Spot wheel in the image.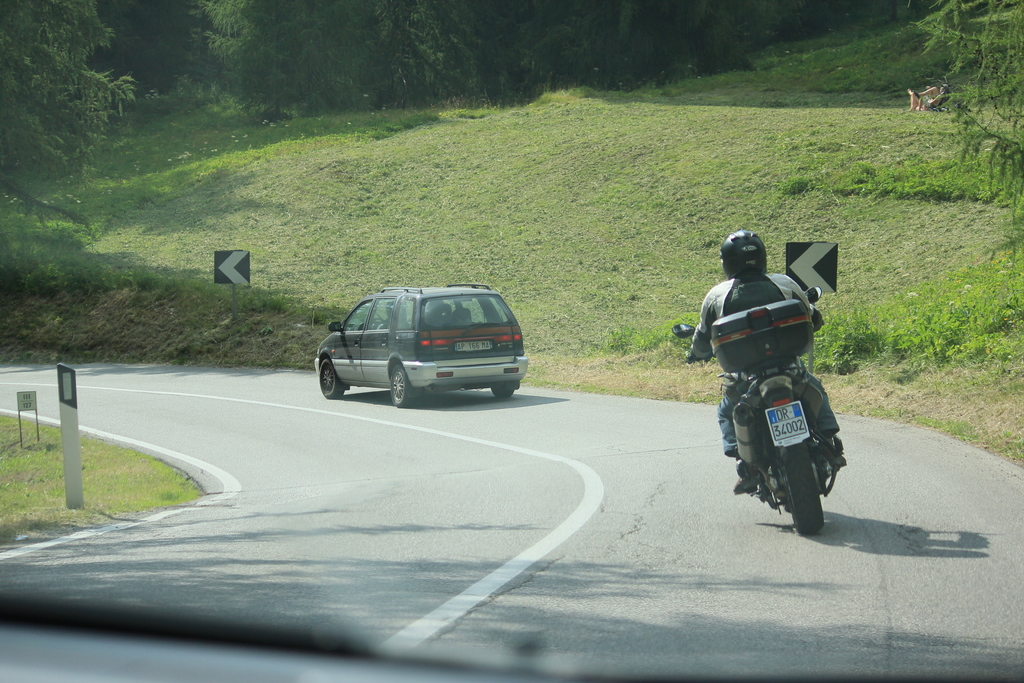
wheel found at (left=492, top=383, right=515, bottom=399).
